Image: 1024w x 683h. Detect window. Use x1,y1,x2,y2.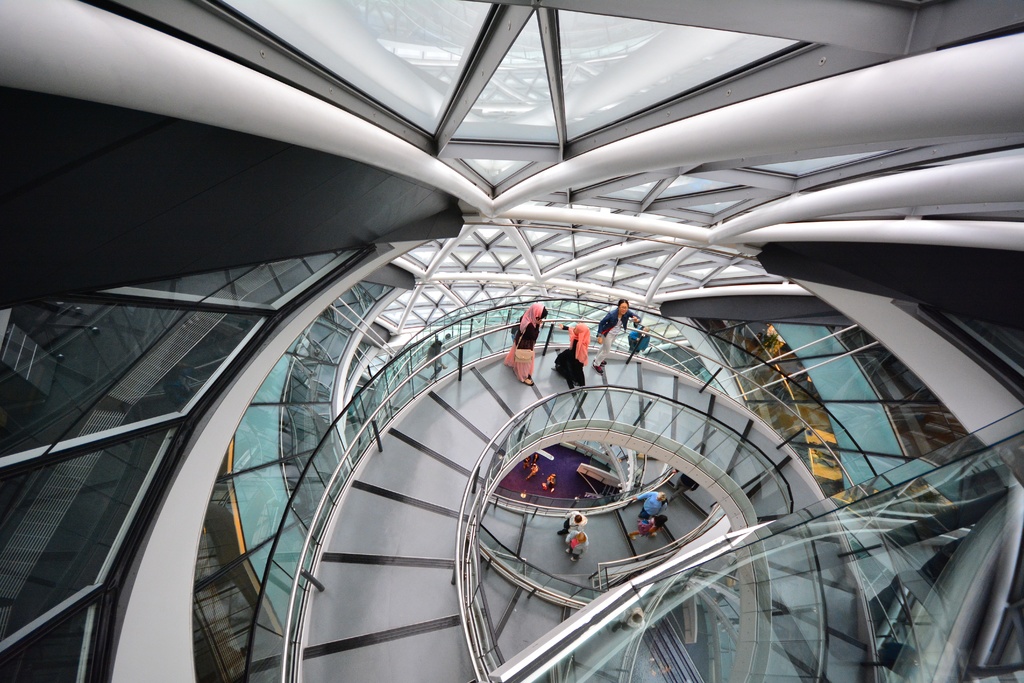
14,255,339,664.
